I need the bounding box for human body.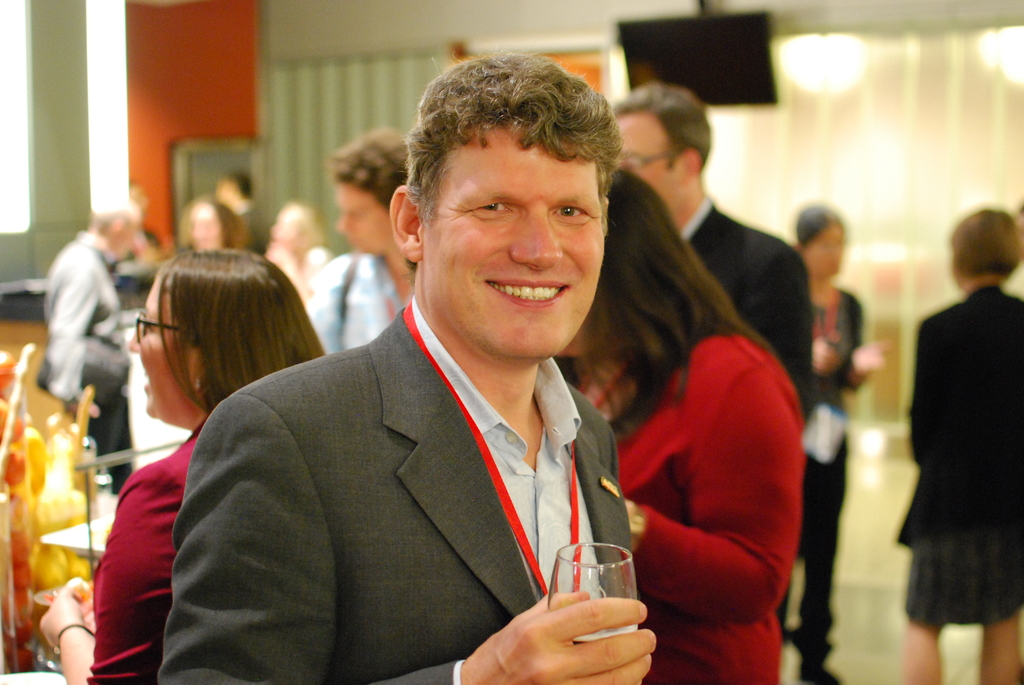
Here it is: select_region(300, 119, 423, 367).
